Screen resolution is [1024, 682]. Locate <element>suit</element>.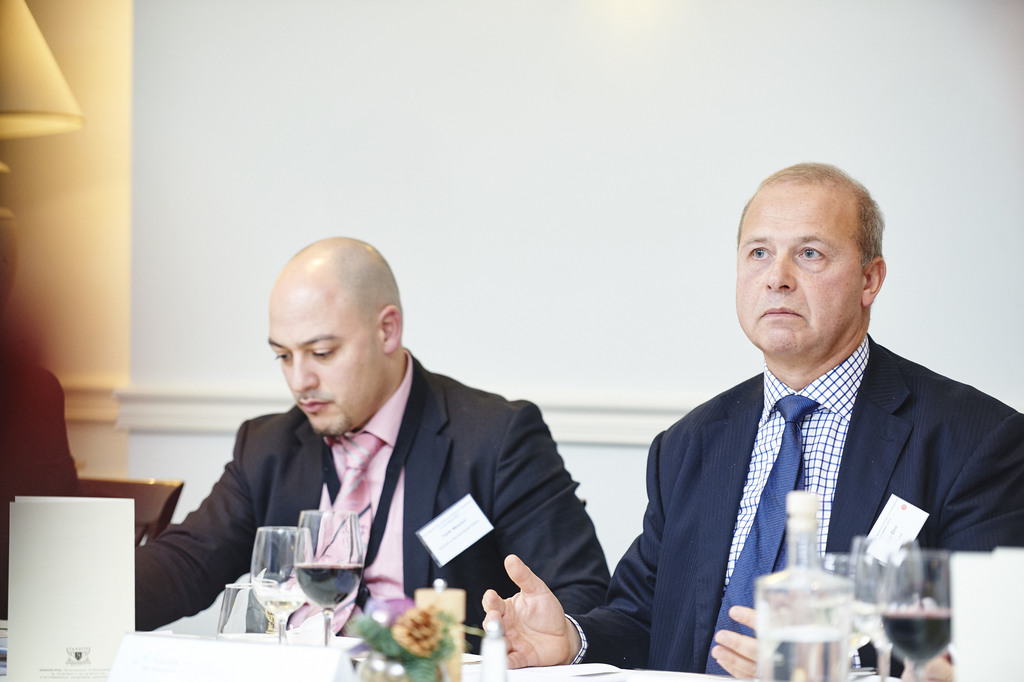
Rect(136, 349, 612, 652).
